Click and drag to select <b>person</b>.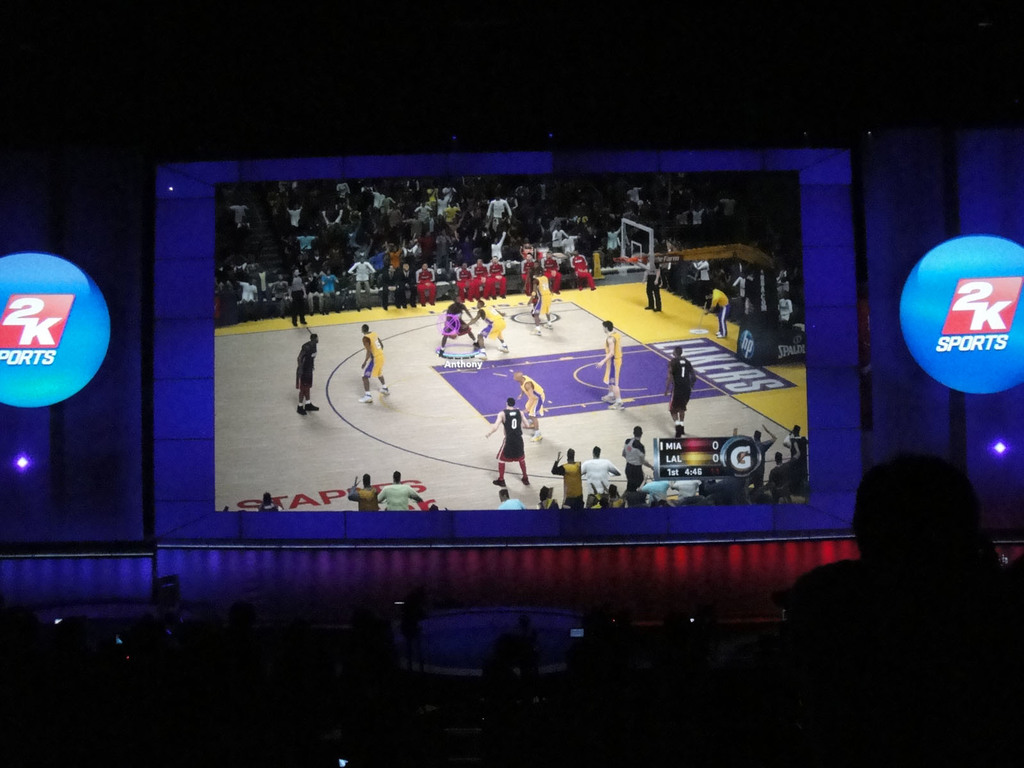
Selection: 597,321,624,405.
